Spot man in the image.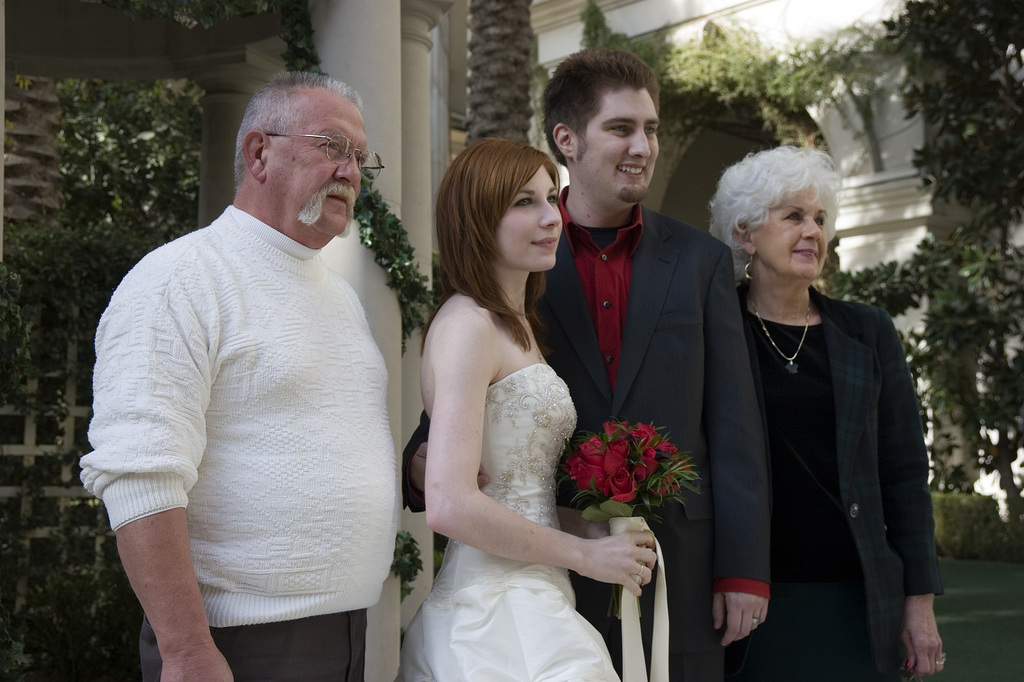
man found at l=525, t=47, r=774, b=681.
